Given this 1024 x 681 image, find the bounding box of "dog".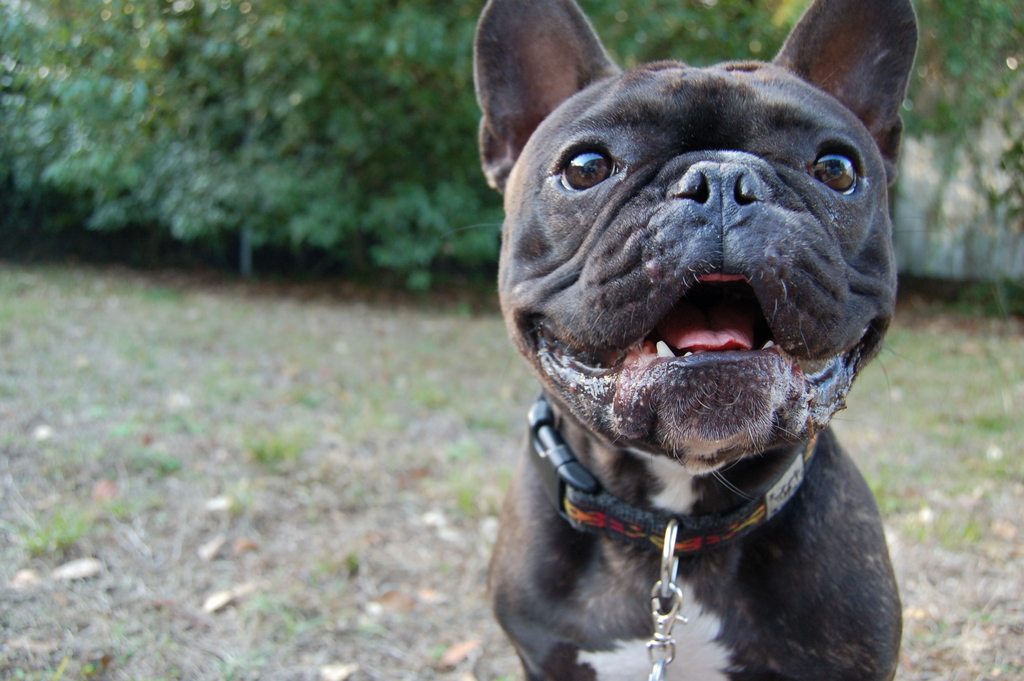
(left=470, top=0, right=918, bottom=680).
